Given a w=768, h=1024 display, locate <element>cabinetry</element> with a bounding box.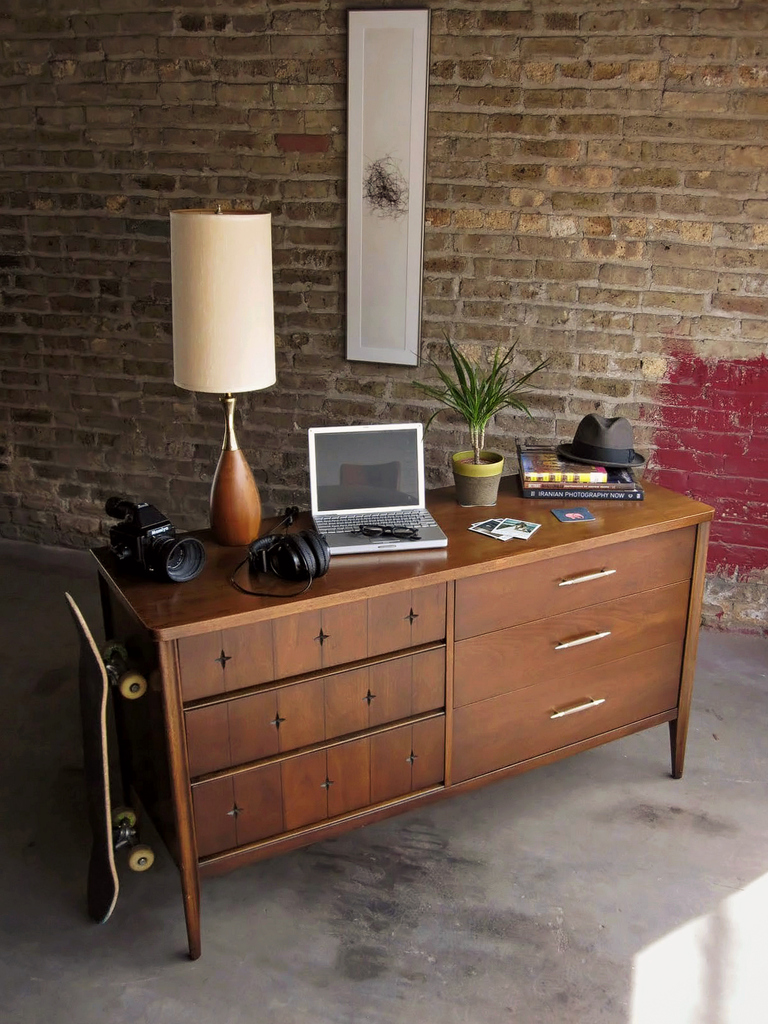
Located: 138,535,630,936.
